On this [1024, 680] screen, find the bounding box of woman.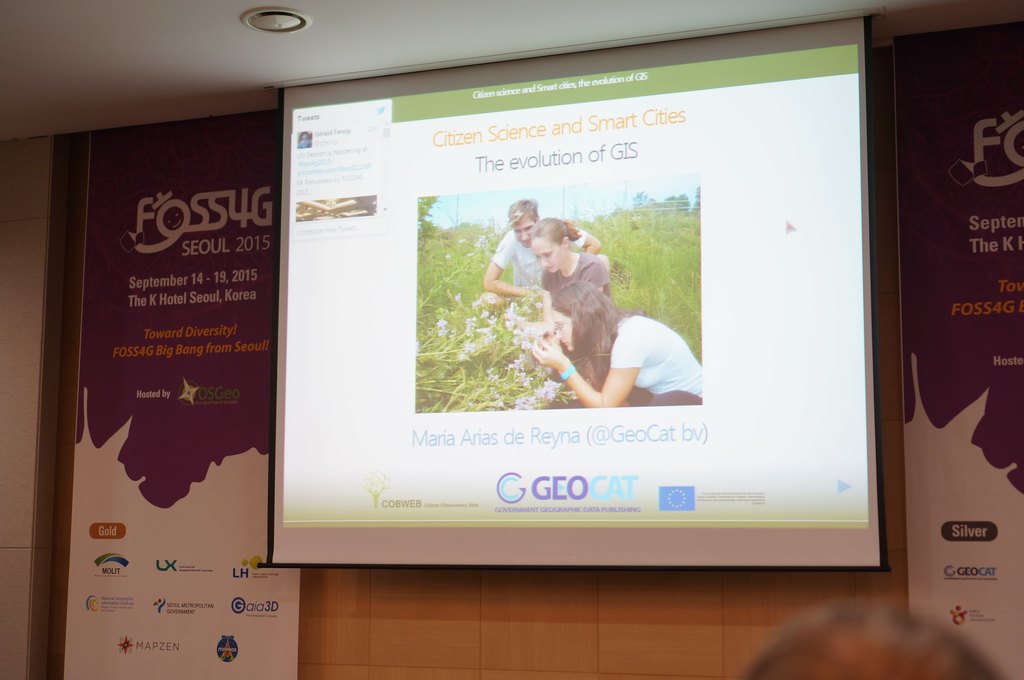
Bounding box: pyautogui.locateOnScreen(529, 289, 705, 415).
